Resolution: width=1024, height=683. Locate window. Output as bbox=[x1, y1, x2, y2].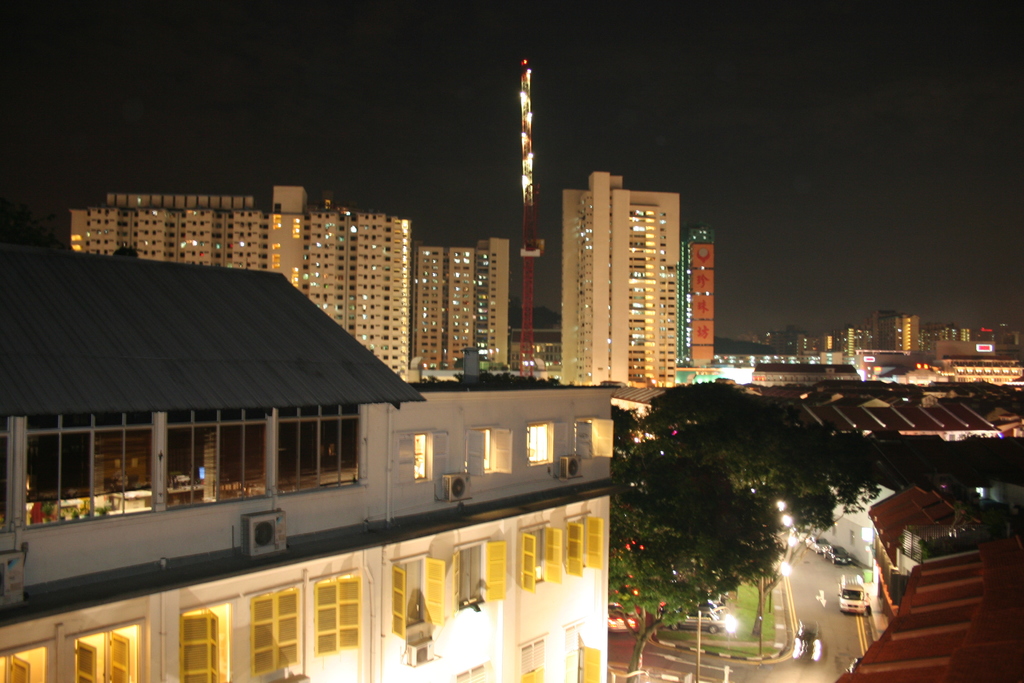
bbox=[3, 650, 29, 682].
